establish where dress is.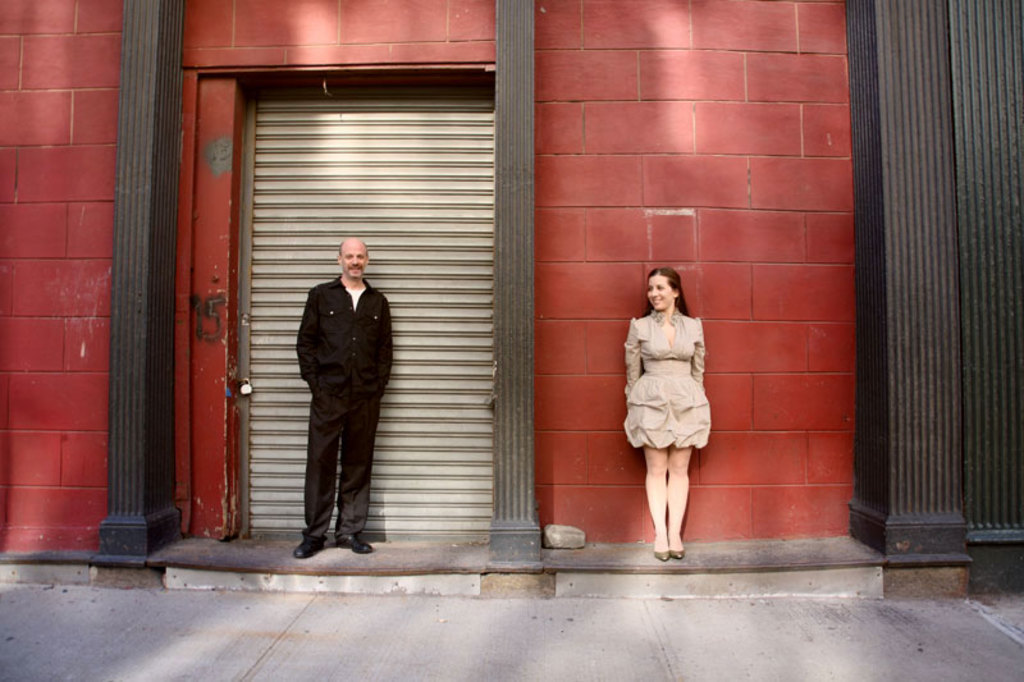
Established at detection(621, 307, 709, 448).
